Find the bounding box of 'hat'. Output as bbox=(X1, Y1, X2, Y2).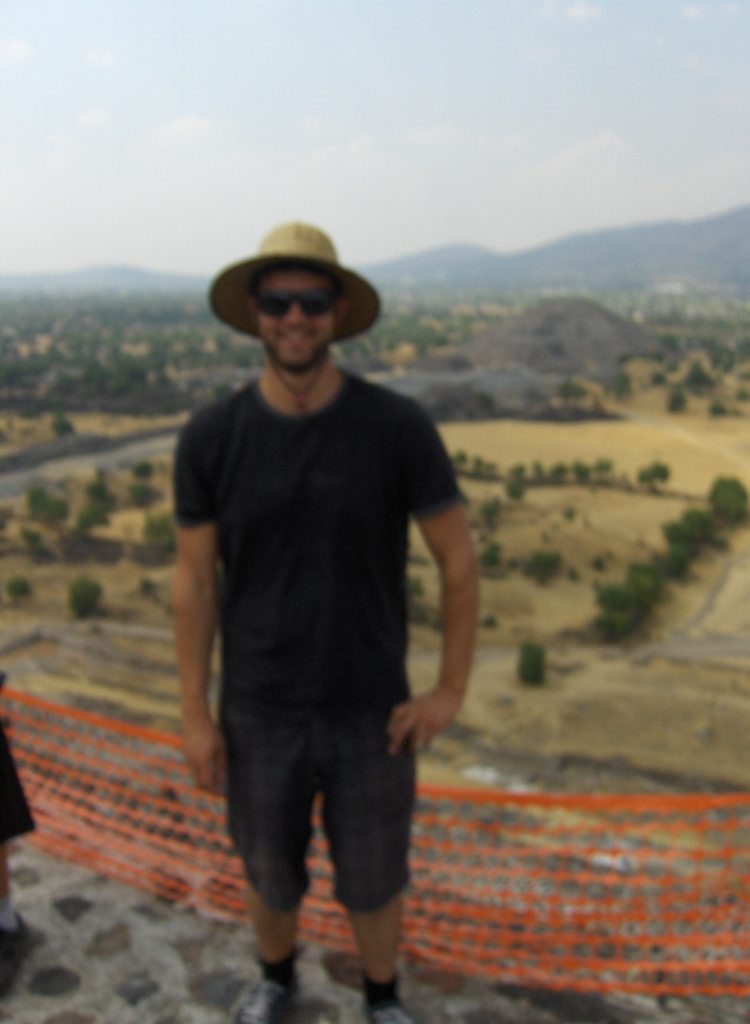
bbox=(209, 216, 389, 348).
